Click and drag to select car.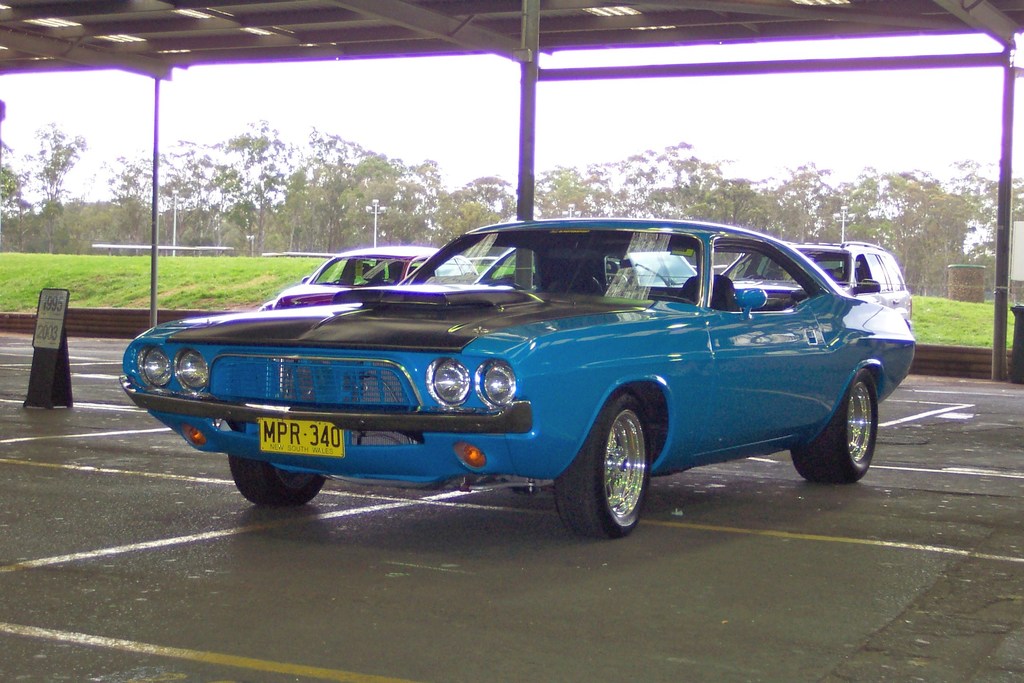
Selection: x1=106, y1=209, x2=902, y2=535.
